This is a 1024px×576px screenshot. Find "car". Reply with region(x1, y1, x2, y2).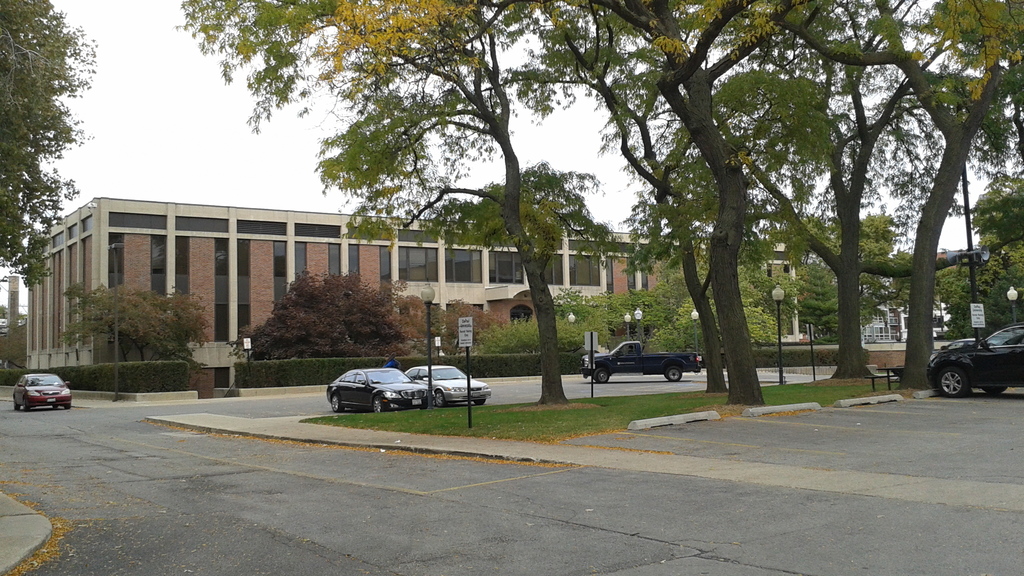
region(10, 372, 74, 412).
